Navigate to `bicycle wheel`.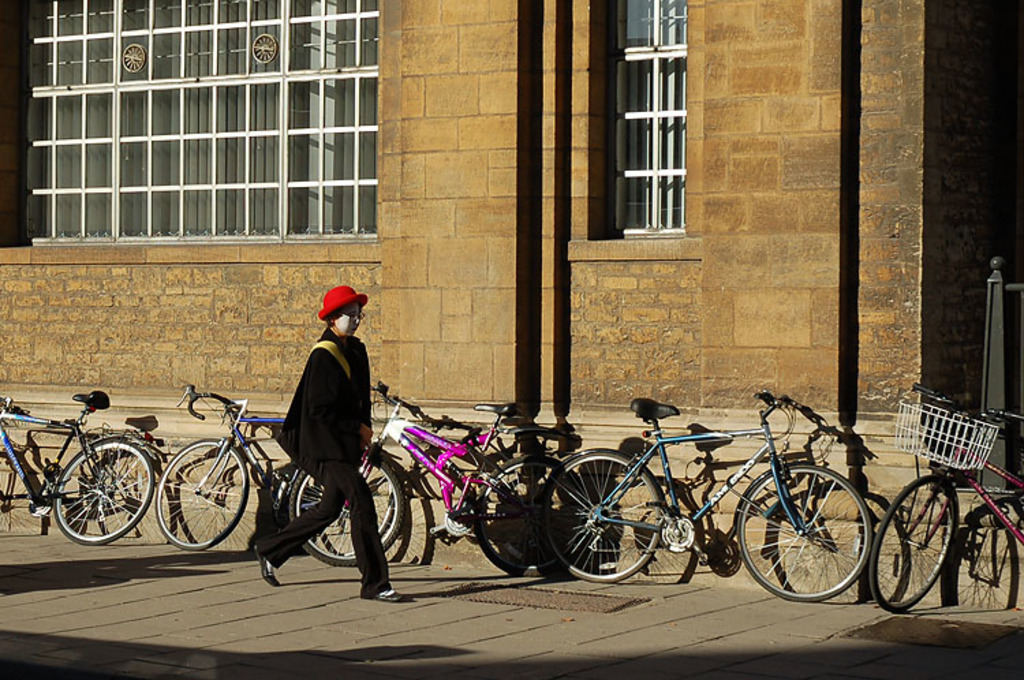
Navigation target: rect(724, 456, 870, 601).
